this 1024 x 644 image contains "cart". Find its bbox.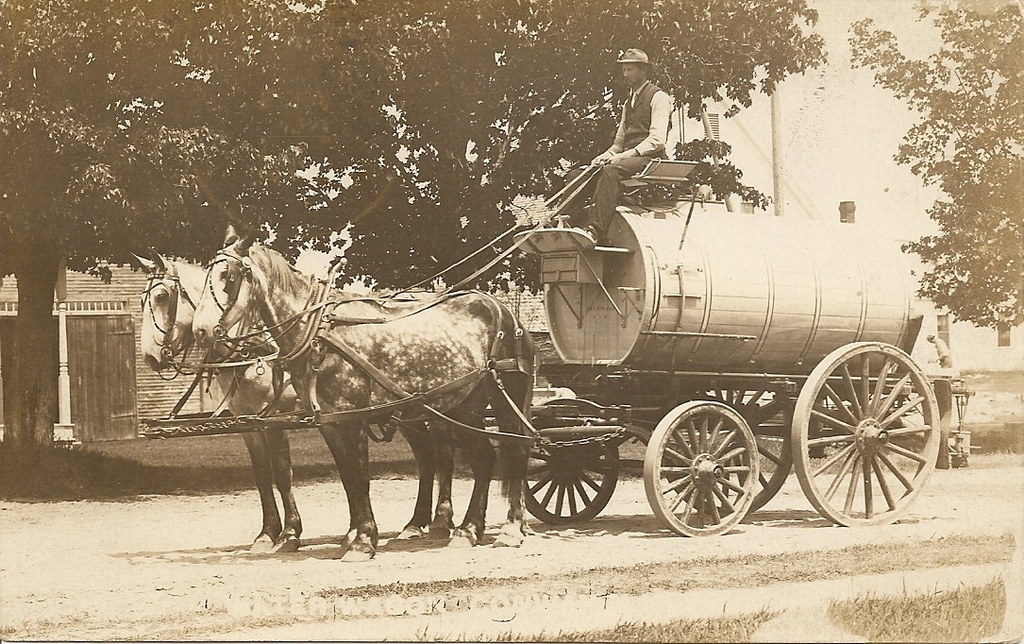
rect(143, 157, 939, 539).
